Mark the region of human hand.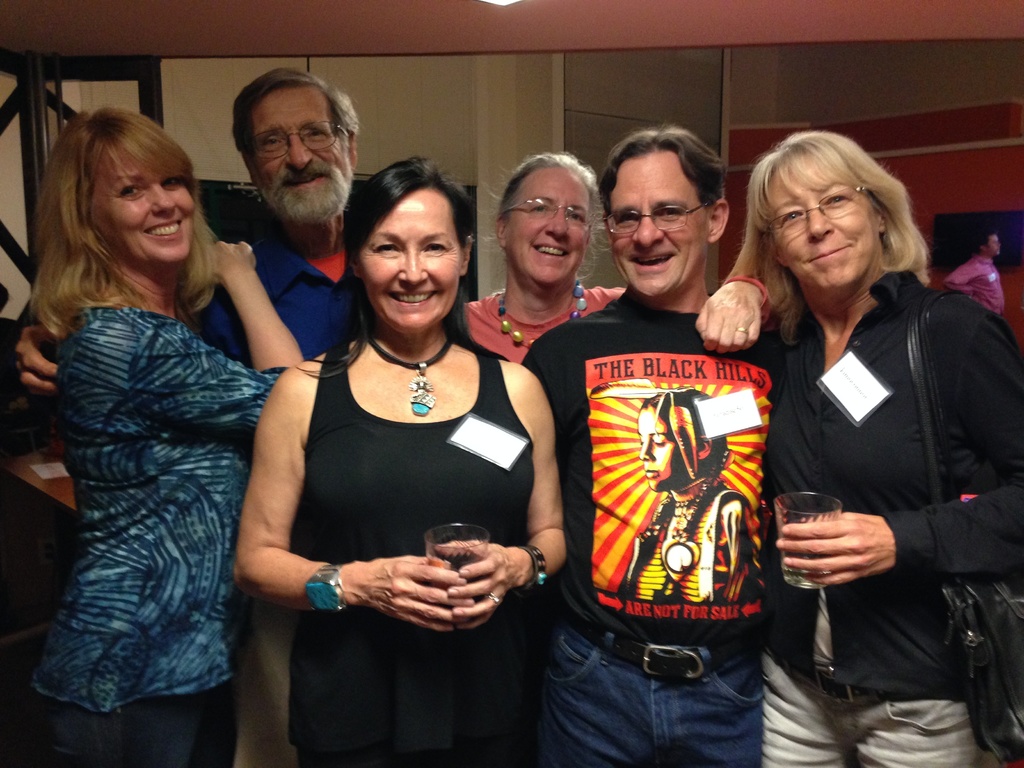
Region: box=[792, 504, 910, 597].
